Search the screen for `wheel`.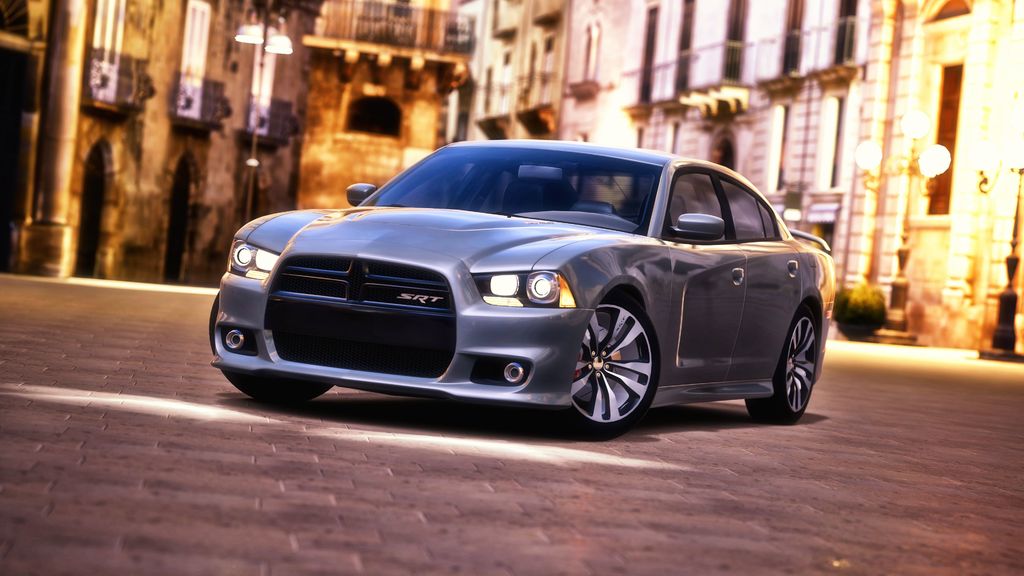
Found at x1=566, y1=288, x2=660, y2=418.
